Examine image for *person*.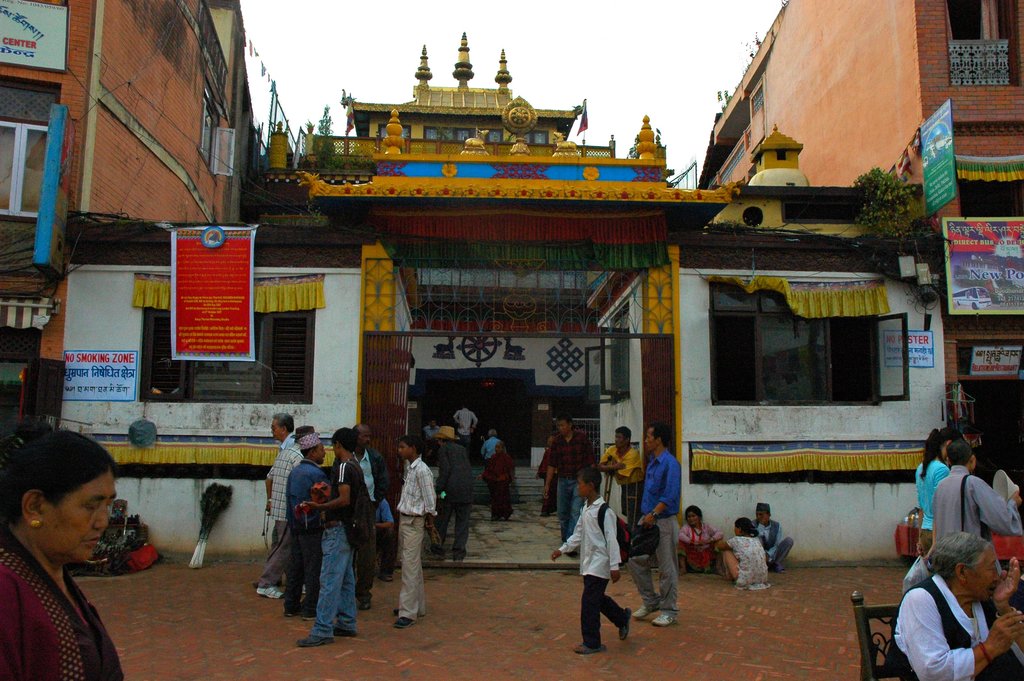
Examination result: 392/434/436/628.
